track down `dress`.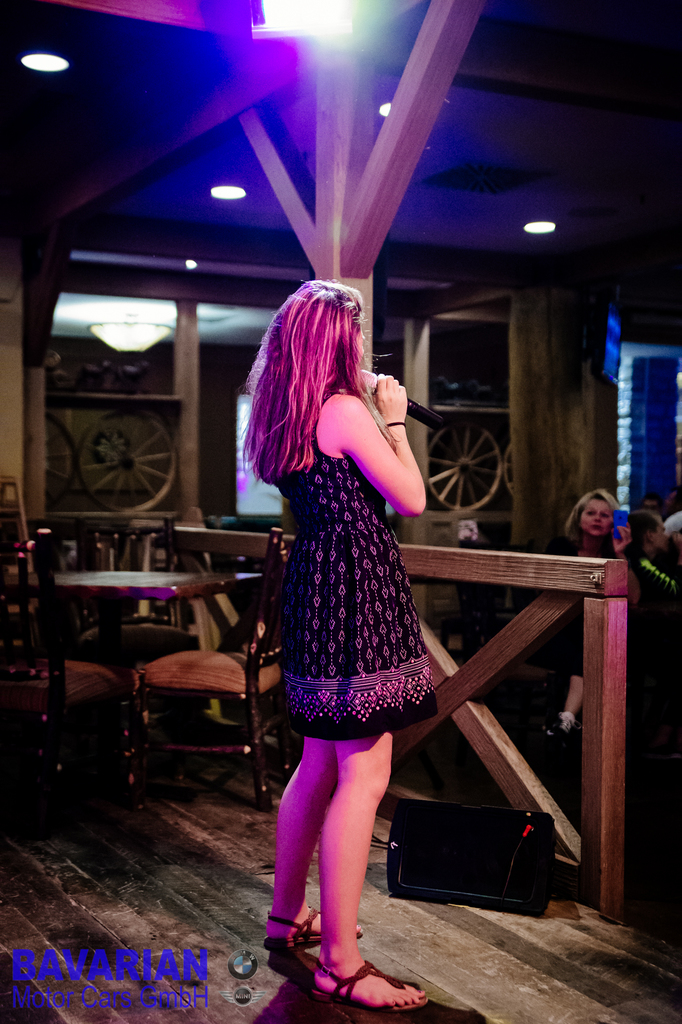
Tracked to crop(270, 400, 432, 728).
